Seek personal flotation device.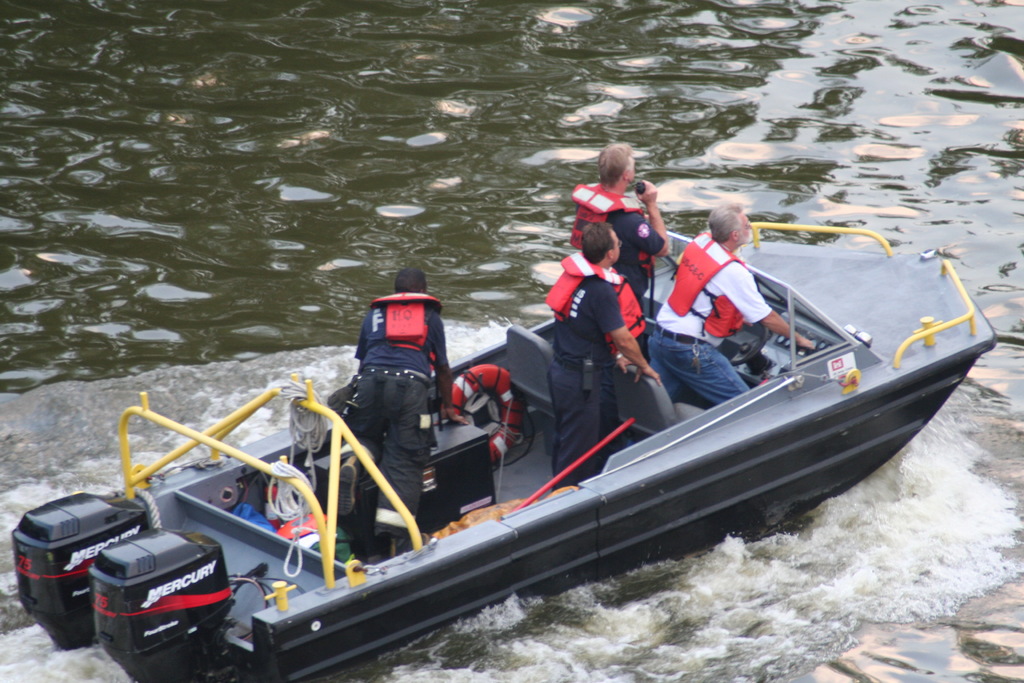
[x1=546, y1=251, x2=647, y2=361].
